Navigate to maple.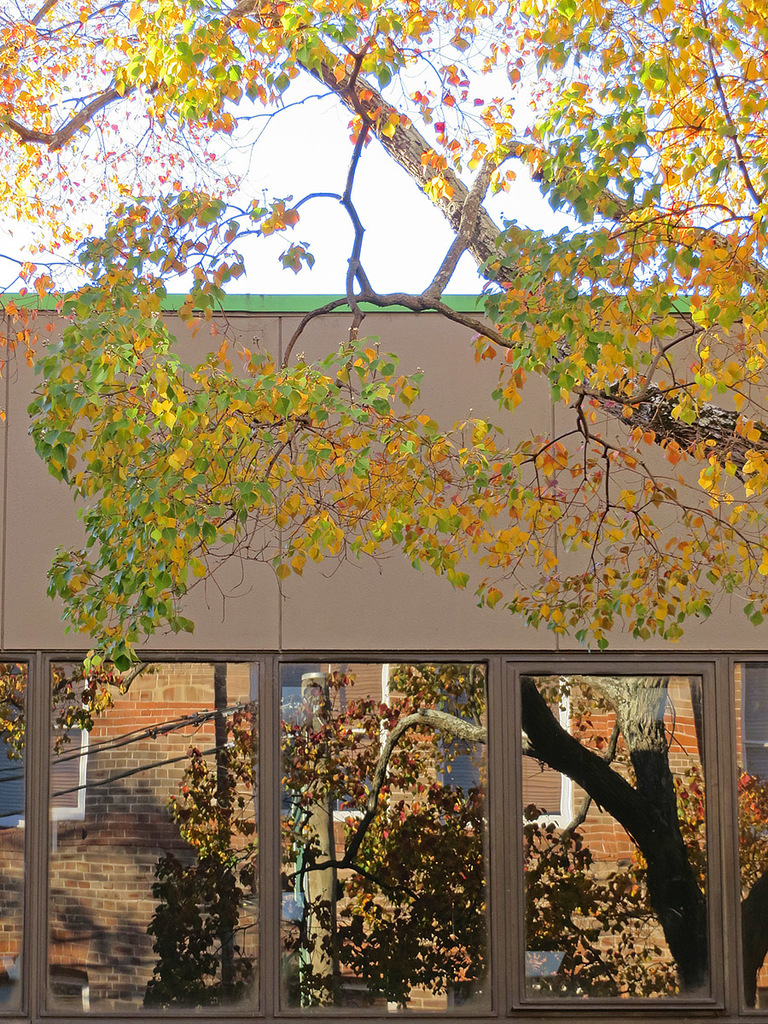
Navigation target: 0, 0, 767, 1011.
